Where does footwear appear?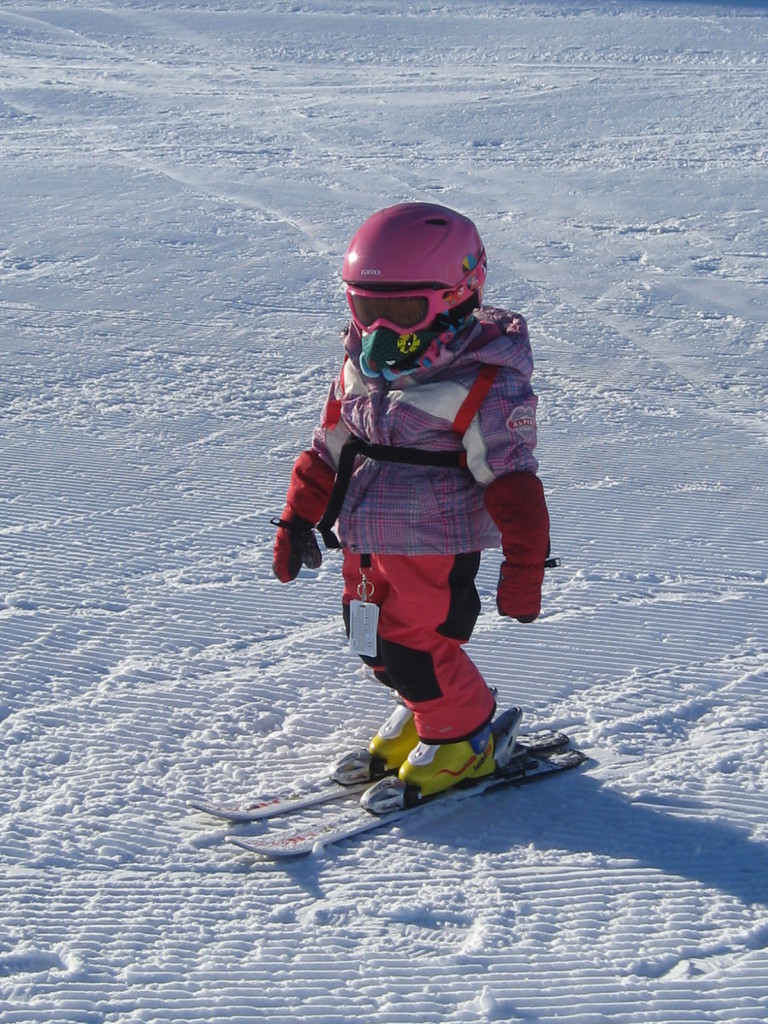
Appears at locate(394, 739, 484, 802).
